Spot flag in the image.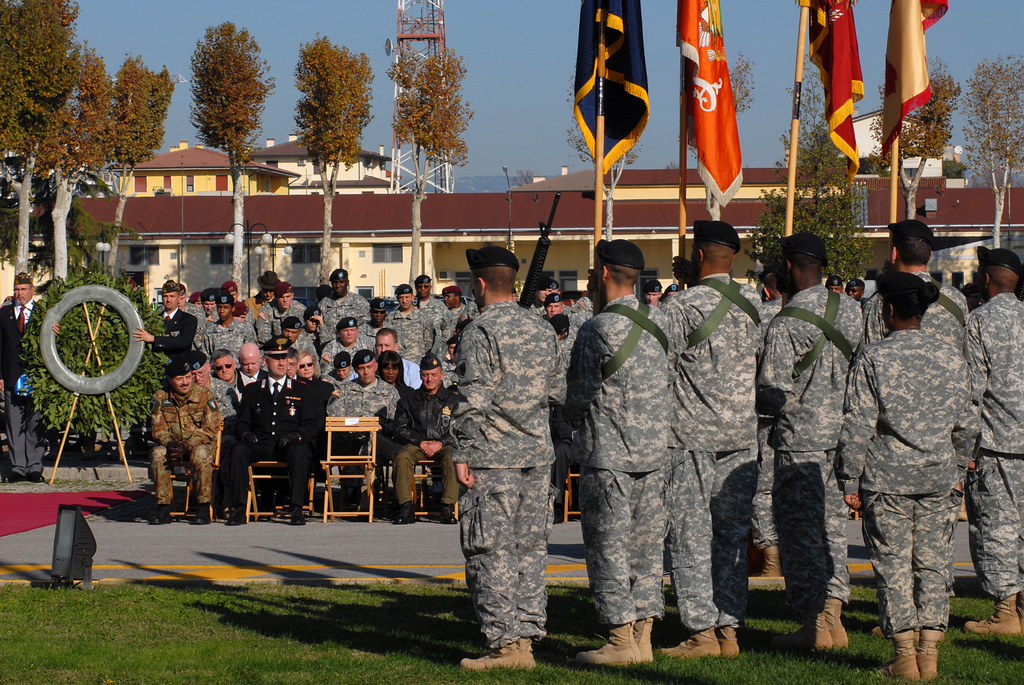
flag found at (left=803, top=0, right=867, bottom=181).
